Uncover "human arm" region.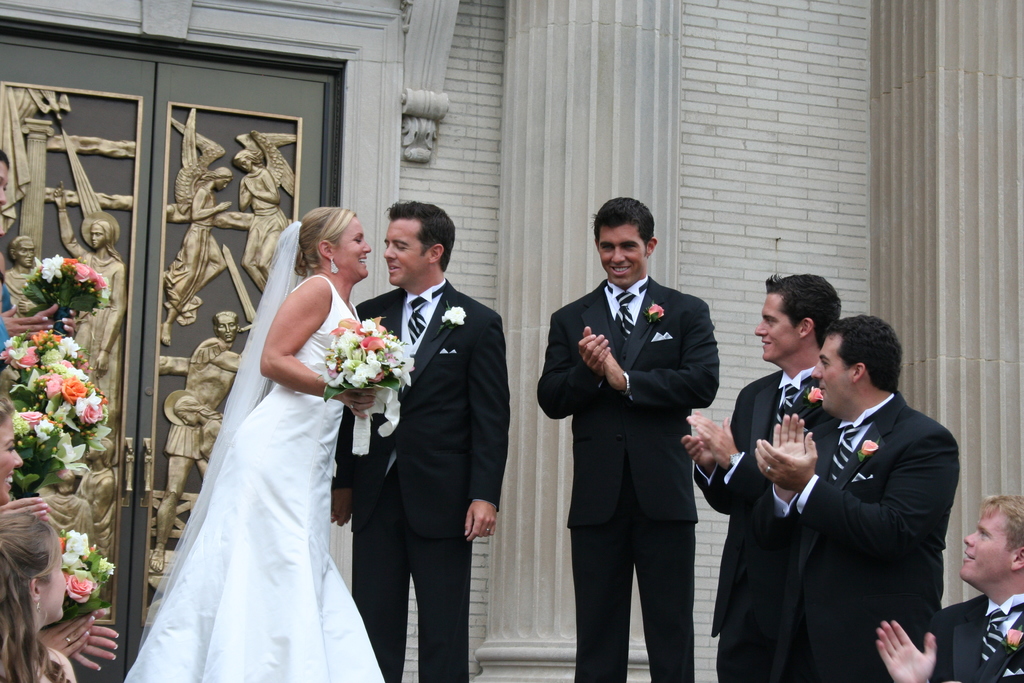
Uncovered: detection(90, 273, 127, 378).
